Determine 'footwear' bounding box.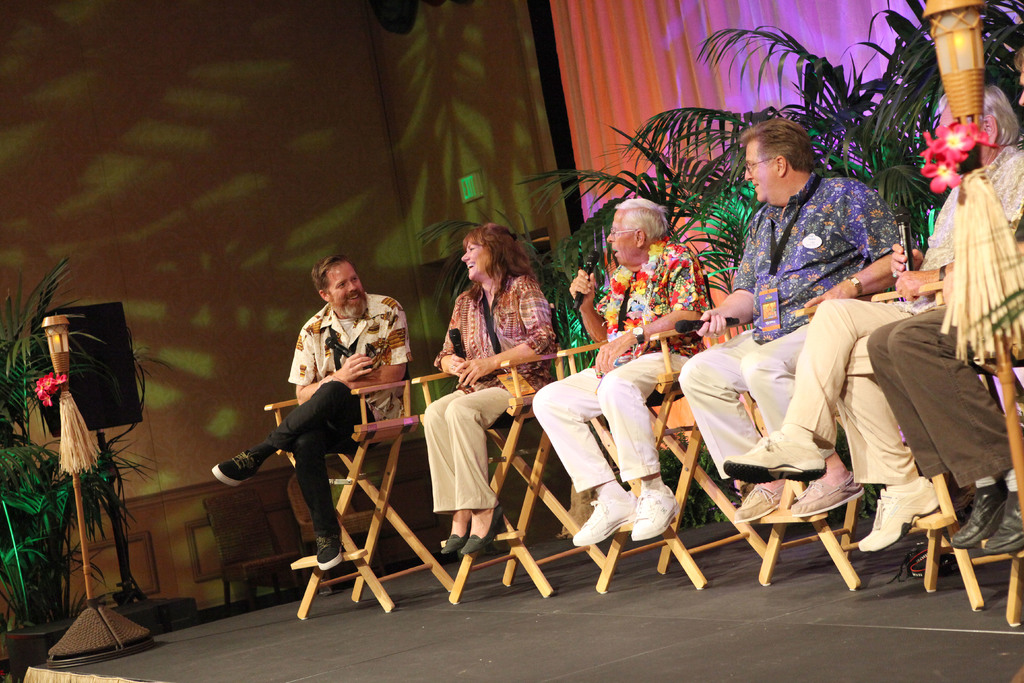
Determined: <region>788, 468, 869, 519</region>.
